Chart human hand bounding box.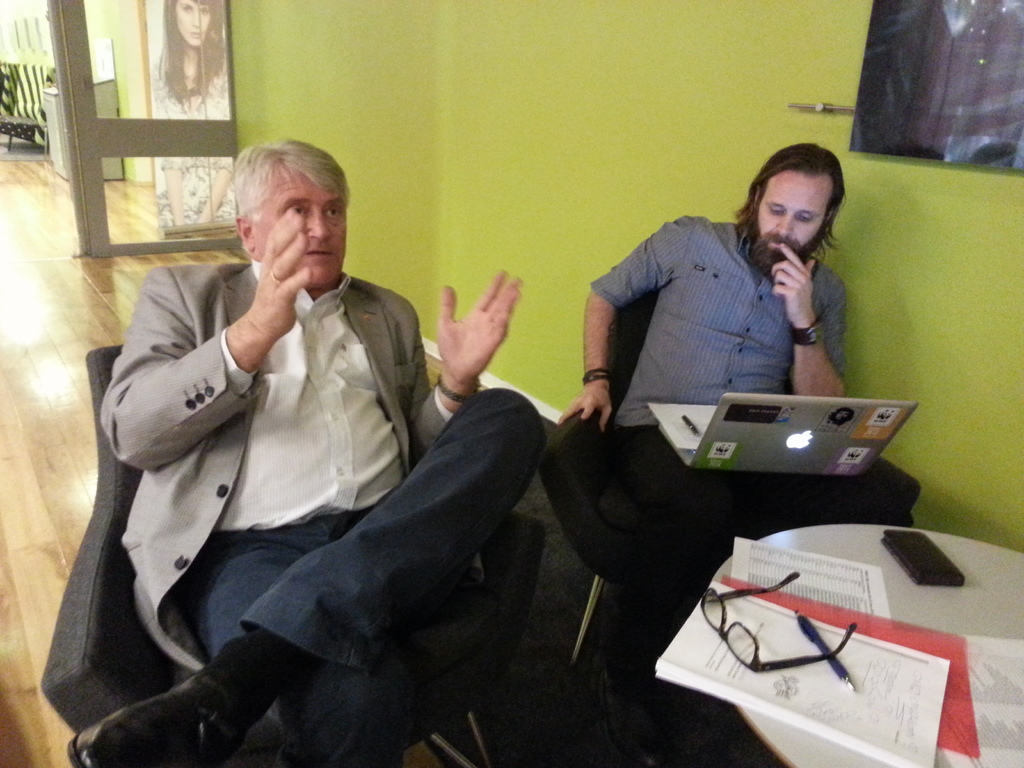
Charted: 769, 240, 818, 330.
